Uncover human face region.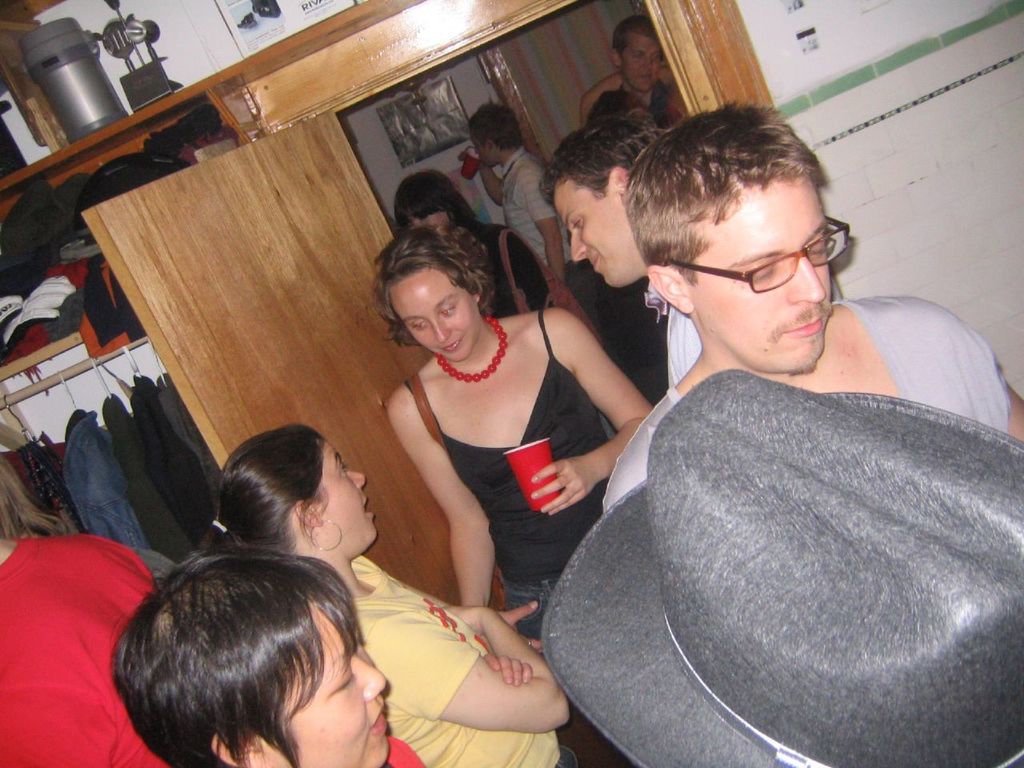
Uncovered: detection(687, 181, 833, 373).
